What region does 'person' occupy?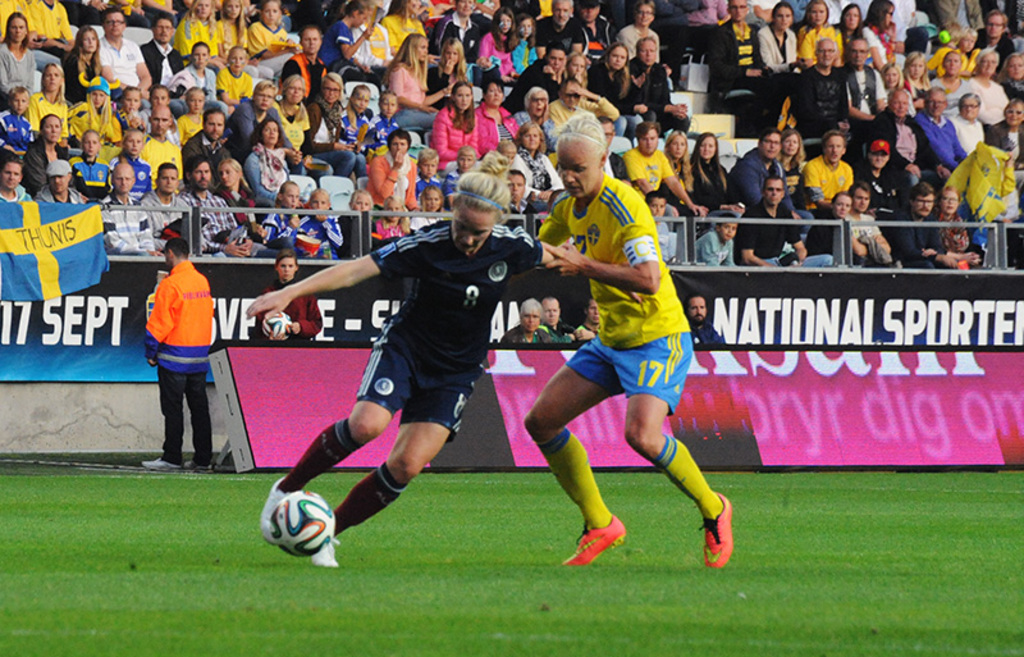
657,124,701,205.
